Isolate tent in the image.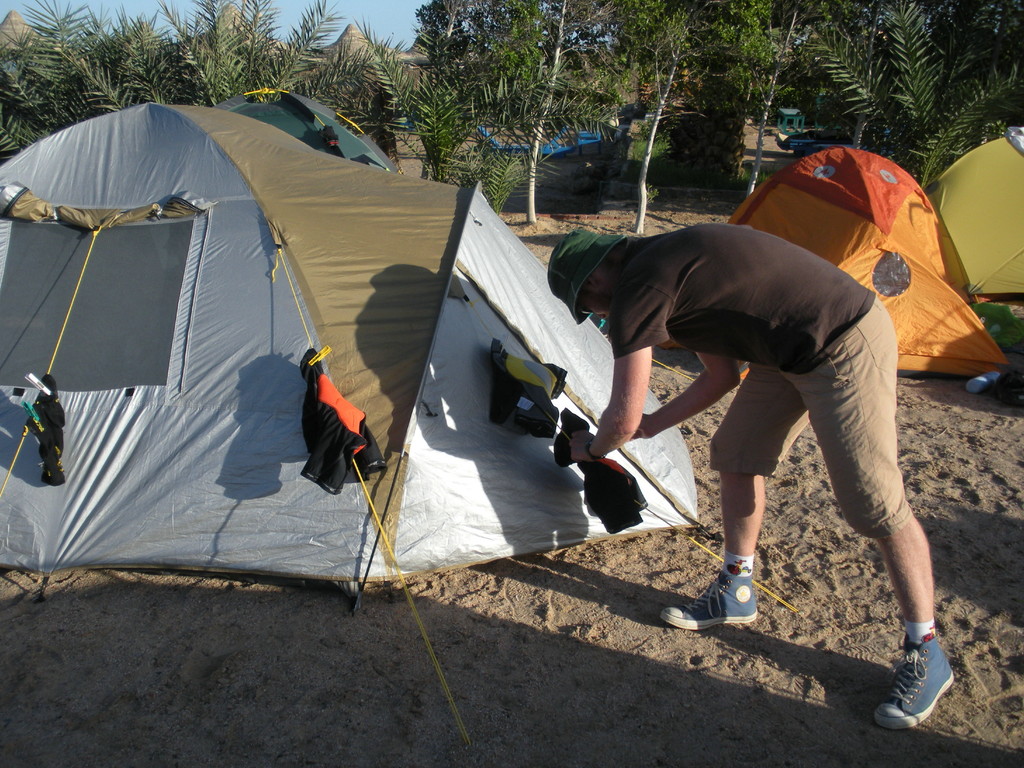
Isolated region: (917, 129, 1023, 308).
